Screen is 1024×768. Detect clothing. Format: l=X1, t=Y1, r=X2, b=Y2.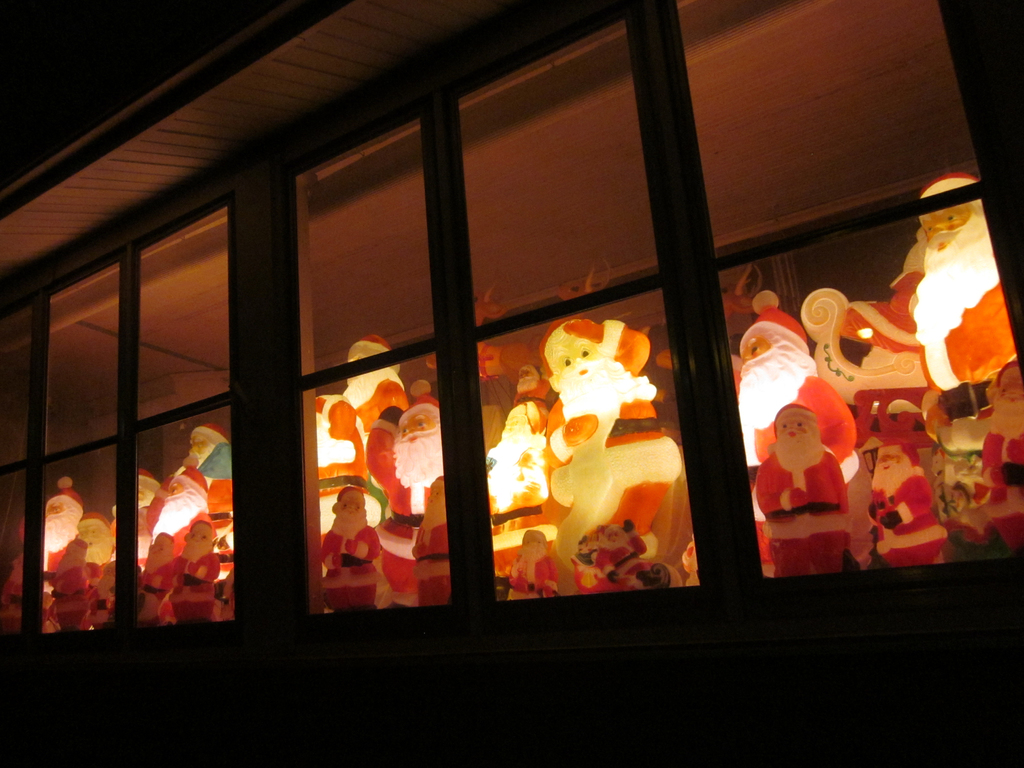
l=975, t=403, r=1023, b=542.
